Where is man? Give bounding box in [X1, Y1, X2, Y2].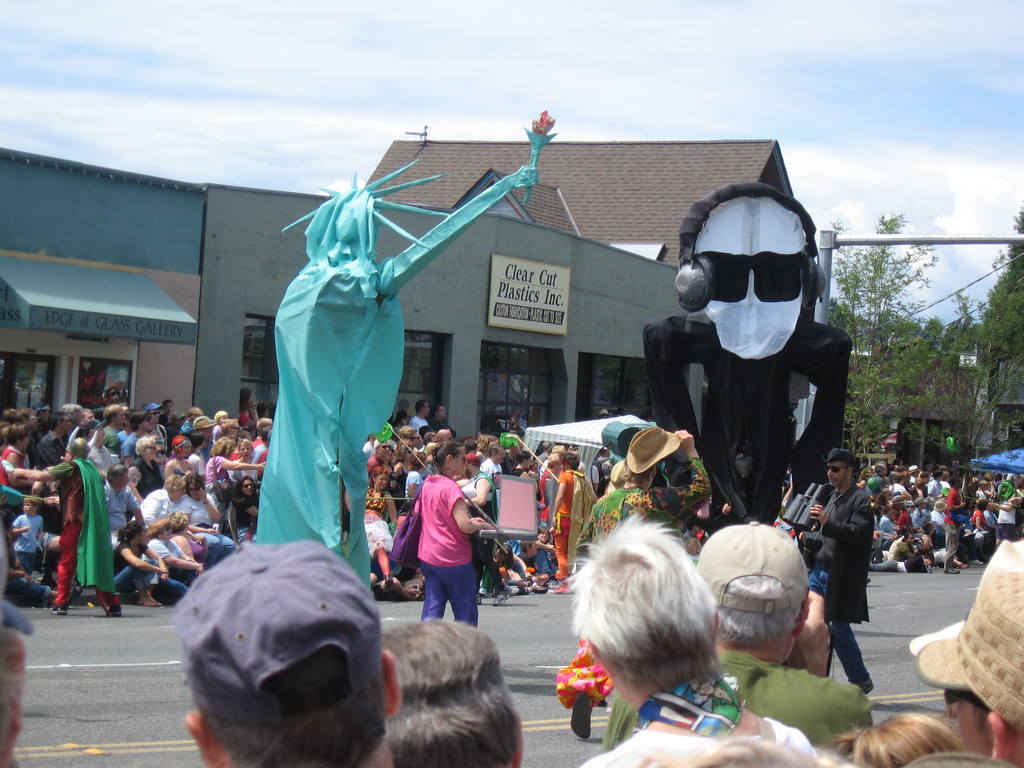
[482, 445, 506, 509].
